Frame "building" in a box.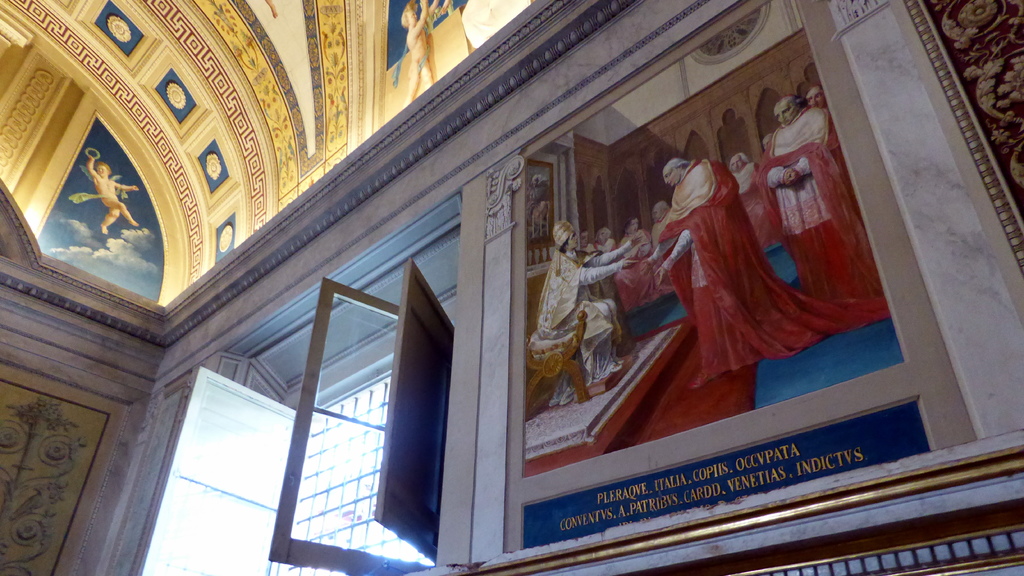
[0,0,1023,575].
